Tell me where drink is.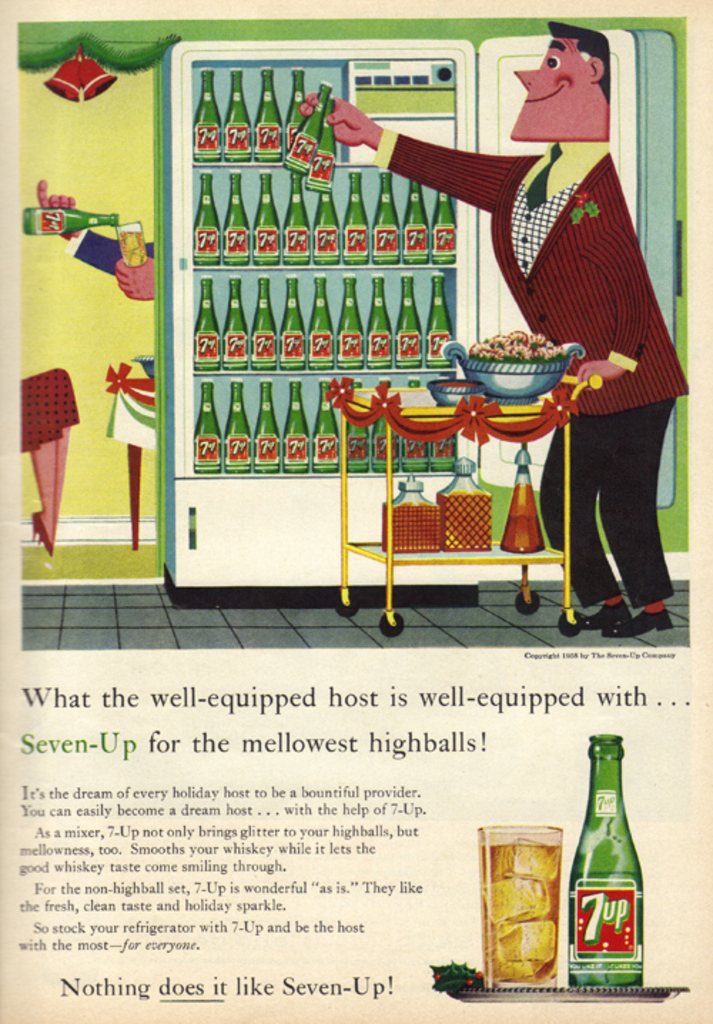
drink is at bbox=[284, 84, 331, 174].
